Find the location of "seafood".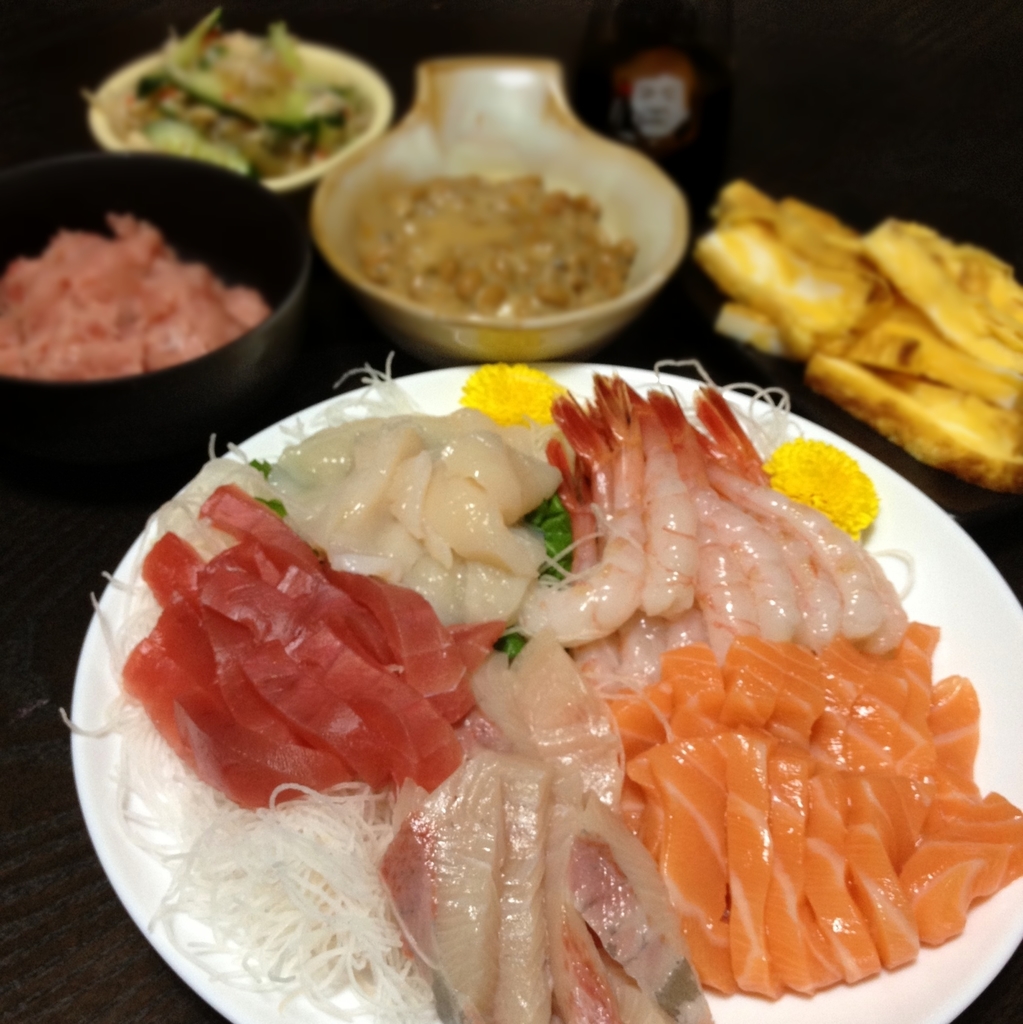
Location: pyautogui.locateOnScreen(59, 351, 1022, 1023).
